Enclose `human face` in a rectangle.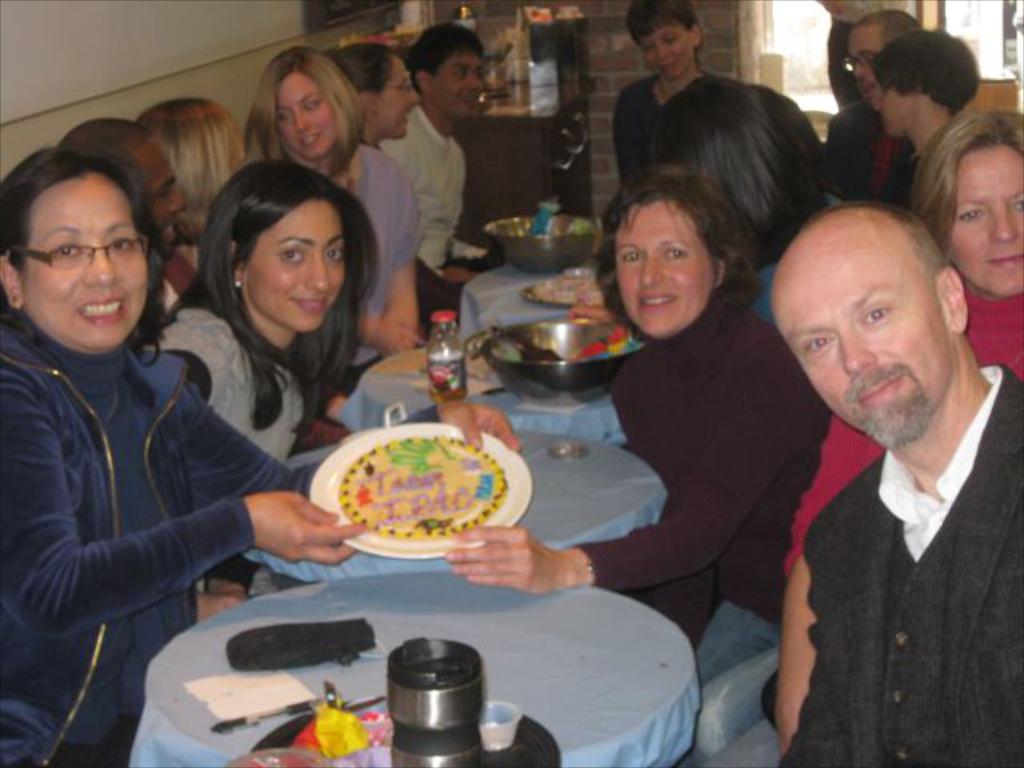
l=378, t=46, r=419, b=139.
